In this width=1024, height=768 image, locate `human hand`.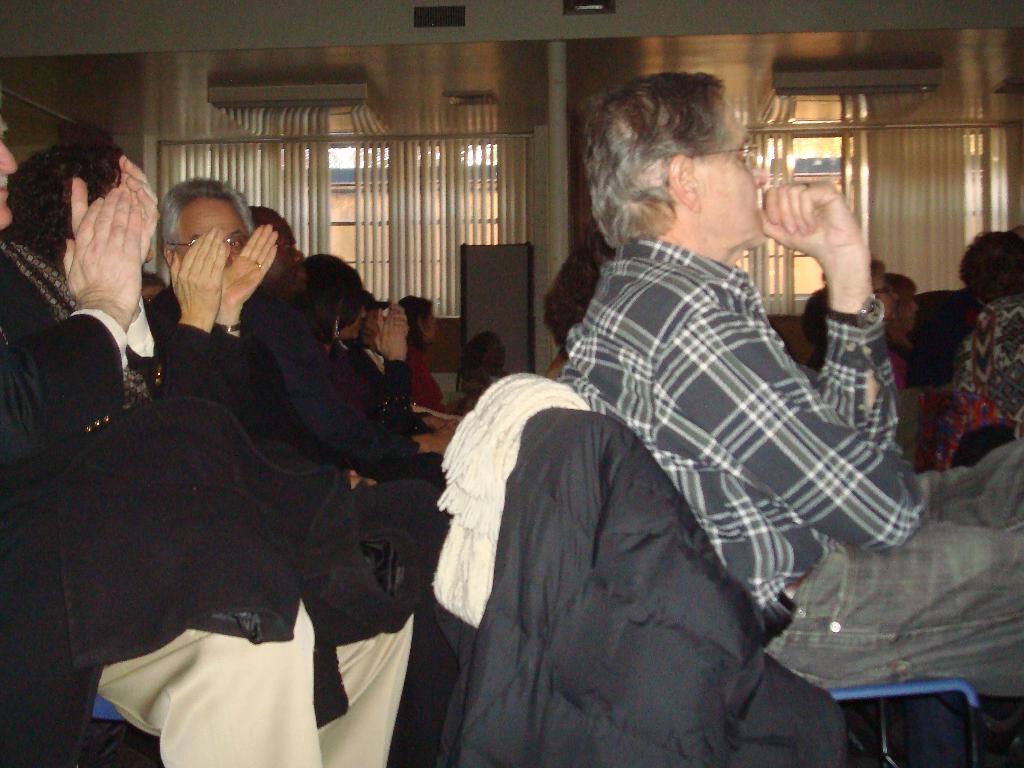
Bounding box: 220 221 282 307.
